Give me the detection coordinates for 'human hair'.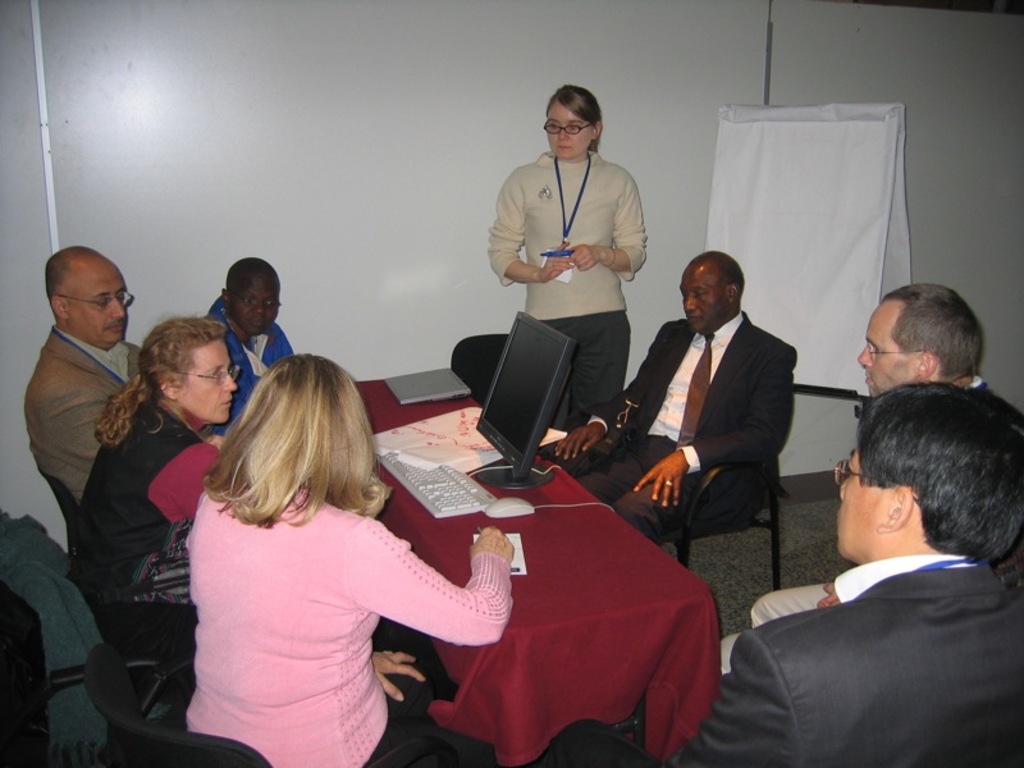
crop(46, 247, 97, 320).
